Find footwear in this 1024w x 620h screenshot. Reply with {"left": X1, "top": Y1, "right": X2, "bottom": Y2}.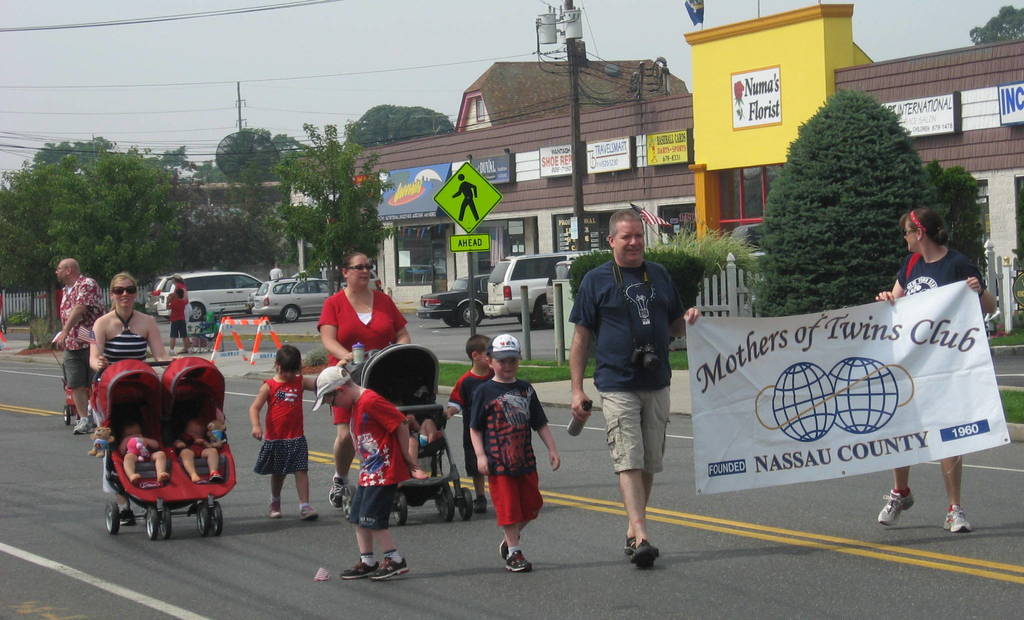
{"left": 299, "top": 504, "right": 321, "bottom": 523}.
